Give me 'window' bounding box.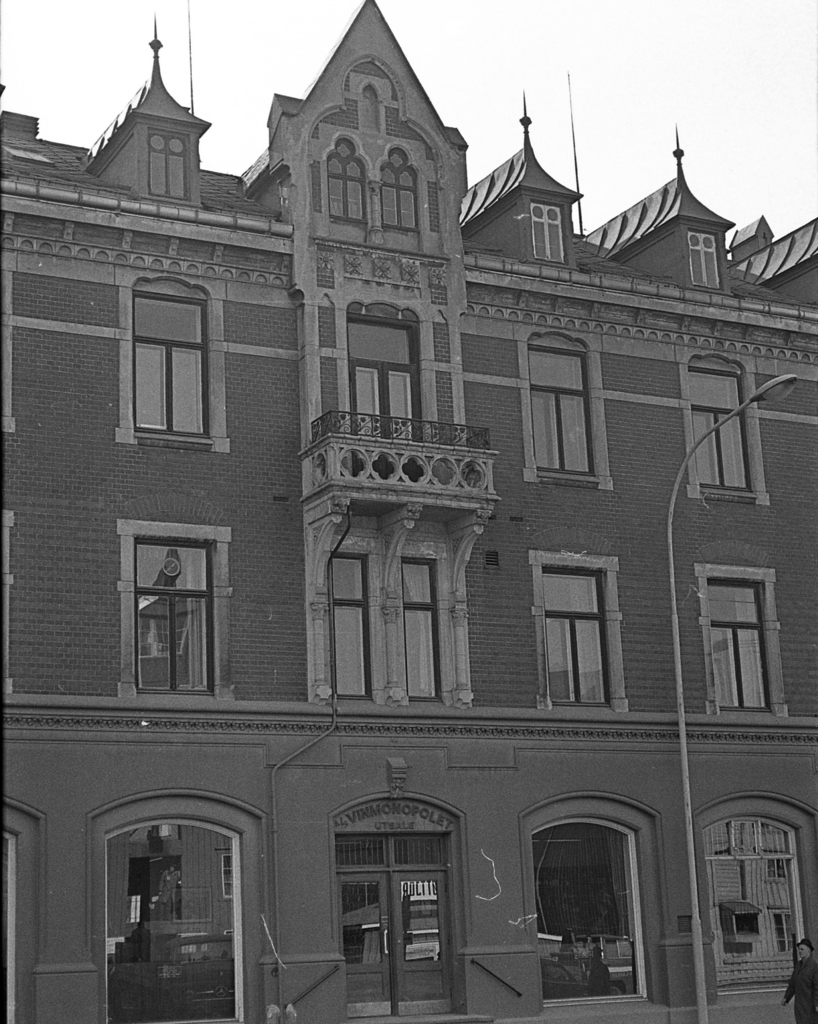
l=527, t=344, r=594, b=477.
